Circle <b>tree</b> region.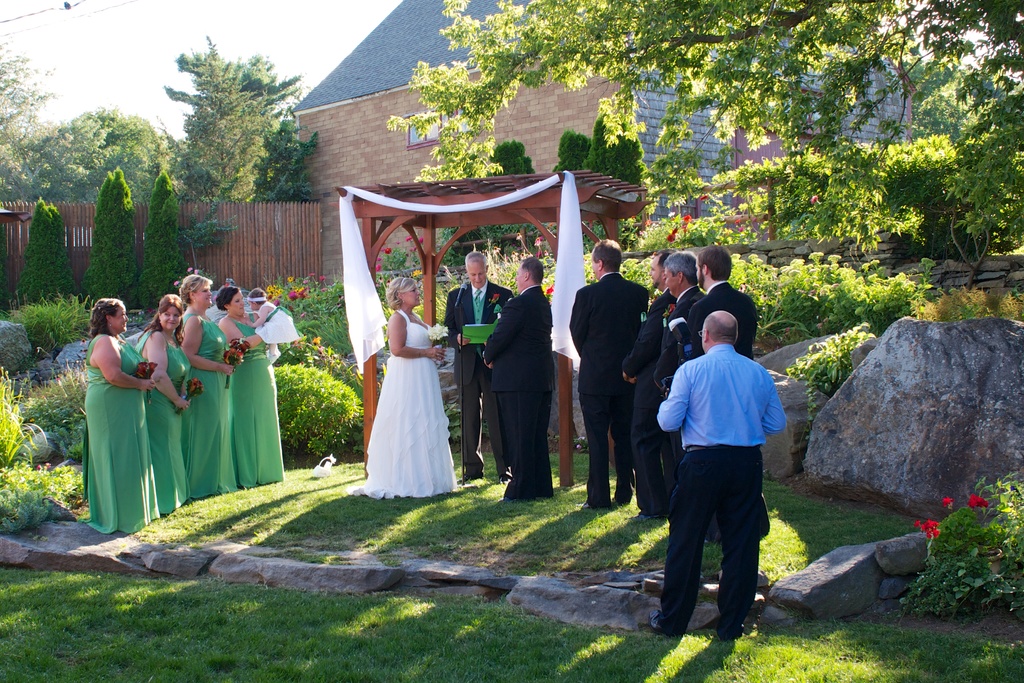
Region: Rect(0, 22, 77, 206).
